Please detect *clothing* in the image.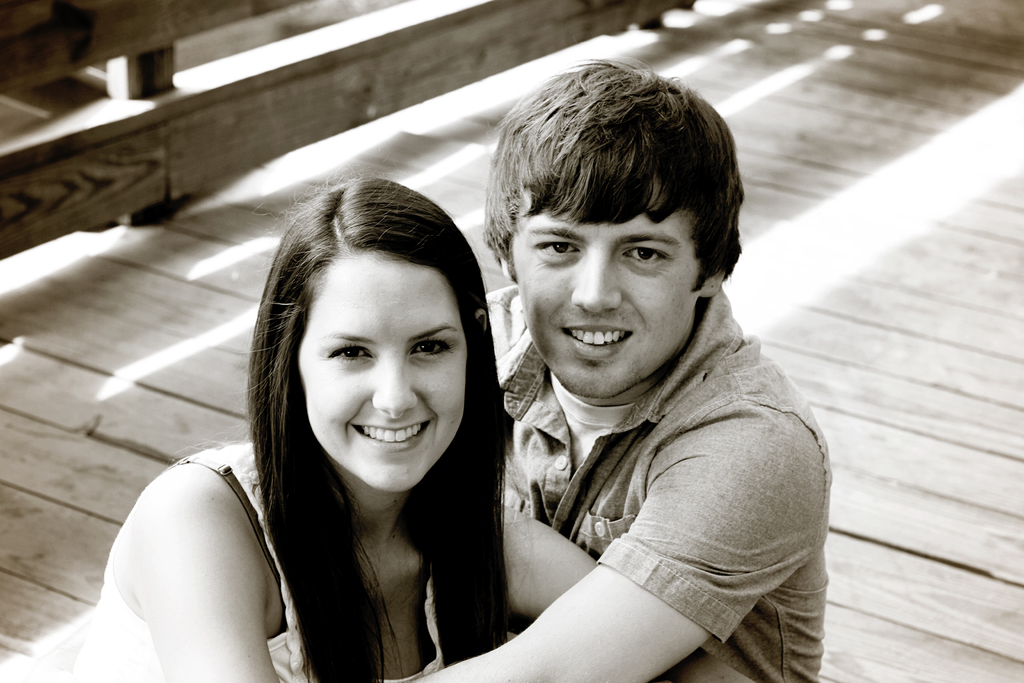
<box>70,440,442,682</box>.
